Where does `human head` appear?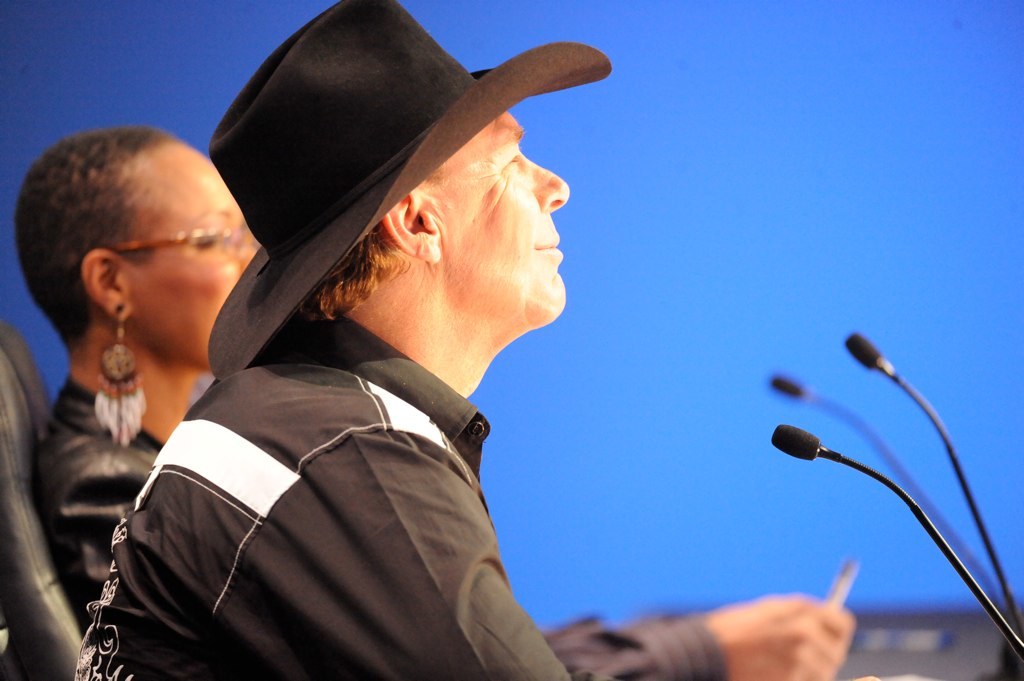
Appears at pyautogui.locateOnScreen(231, 0, 571, 324).
